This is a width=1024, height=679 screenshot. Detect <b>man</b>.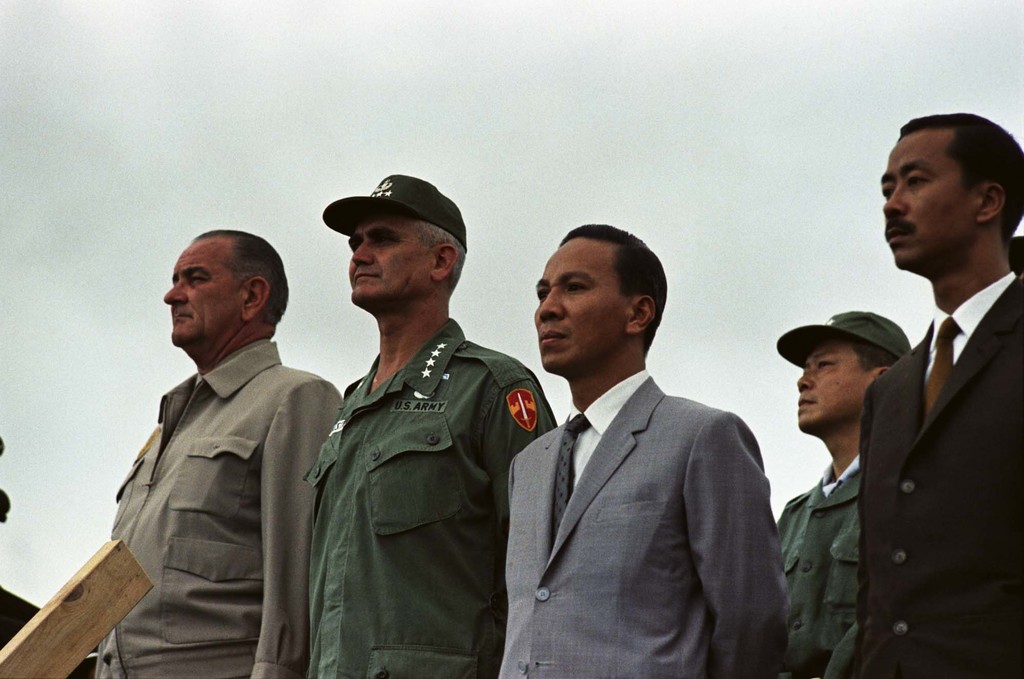
detection(500, 223, 791, 678).
